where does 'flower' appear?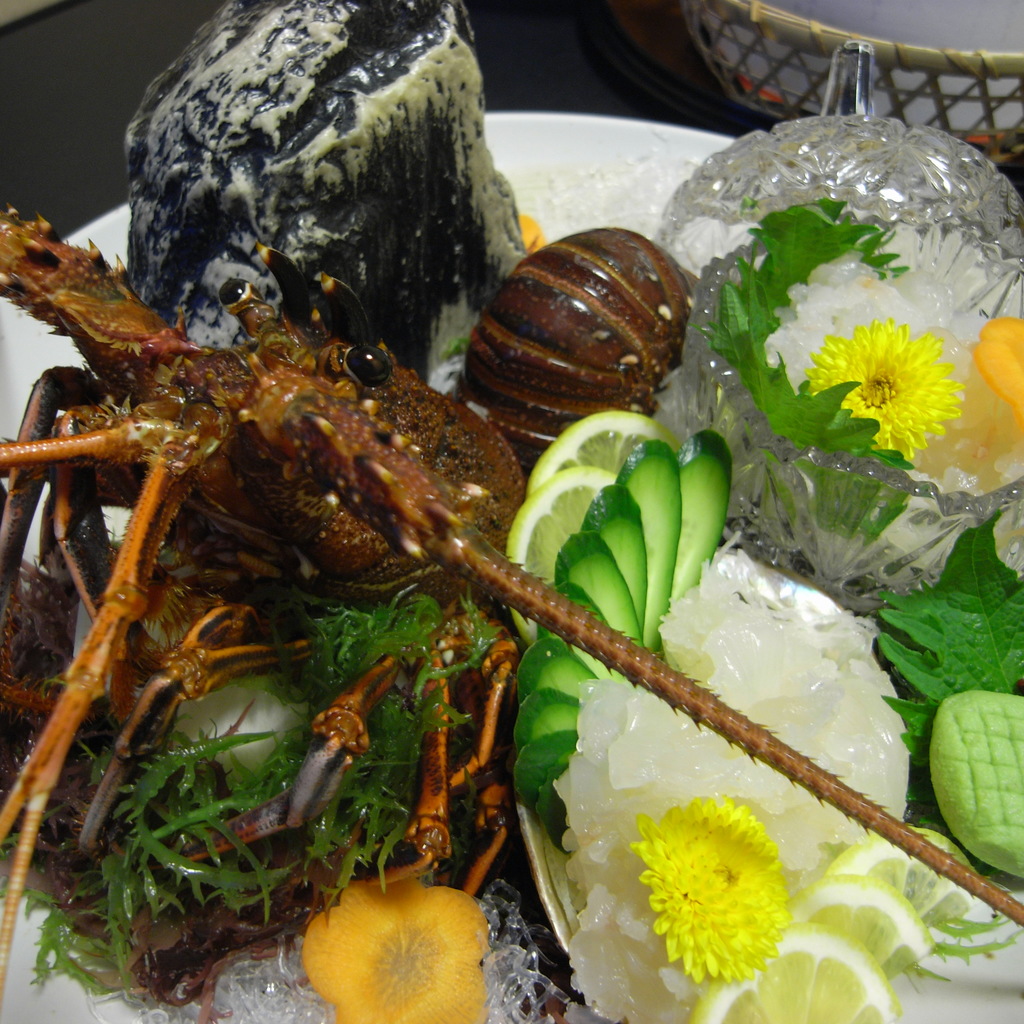
Appears at [left=636, top=787, right=814, bottom=995].
